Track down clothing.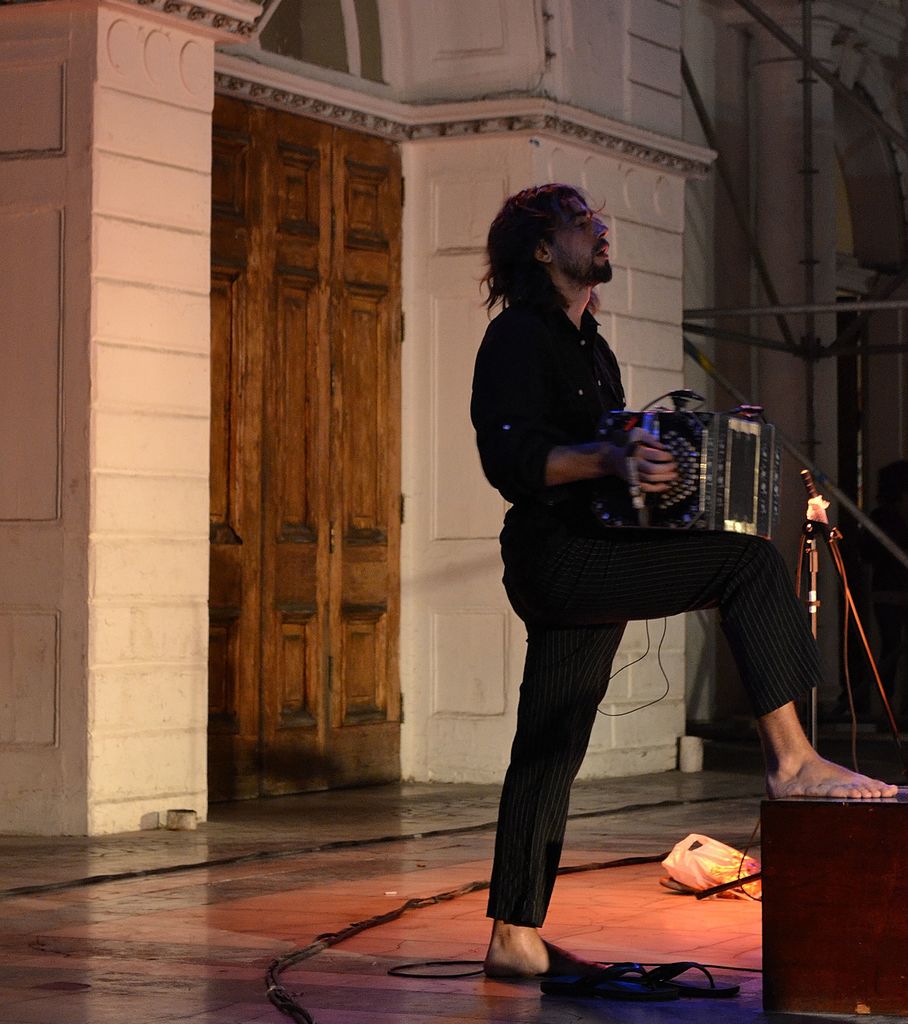
Tracked to [451, 265, 839, 853].
